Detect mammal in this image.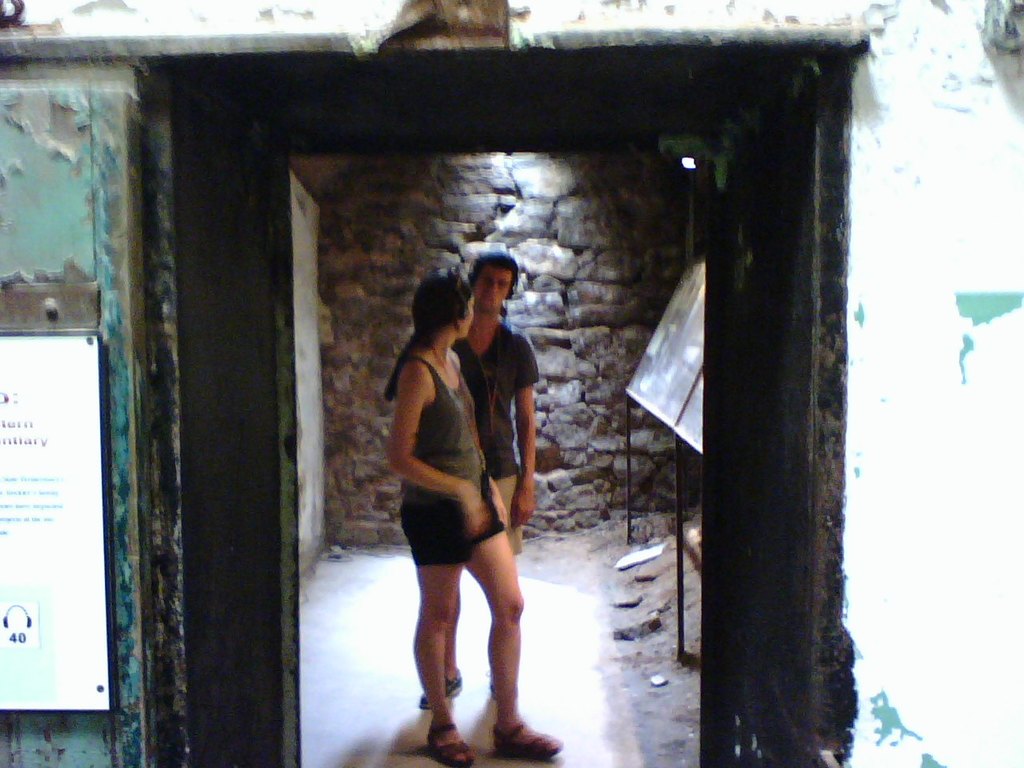
Detection: (426,250,542,708).
